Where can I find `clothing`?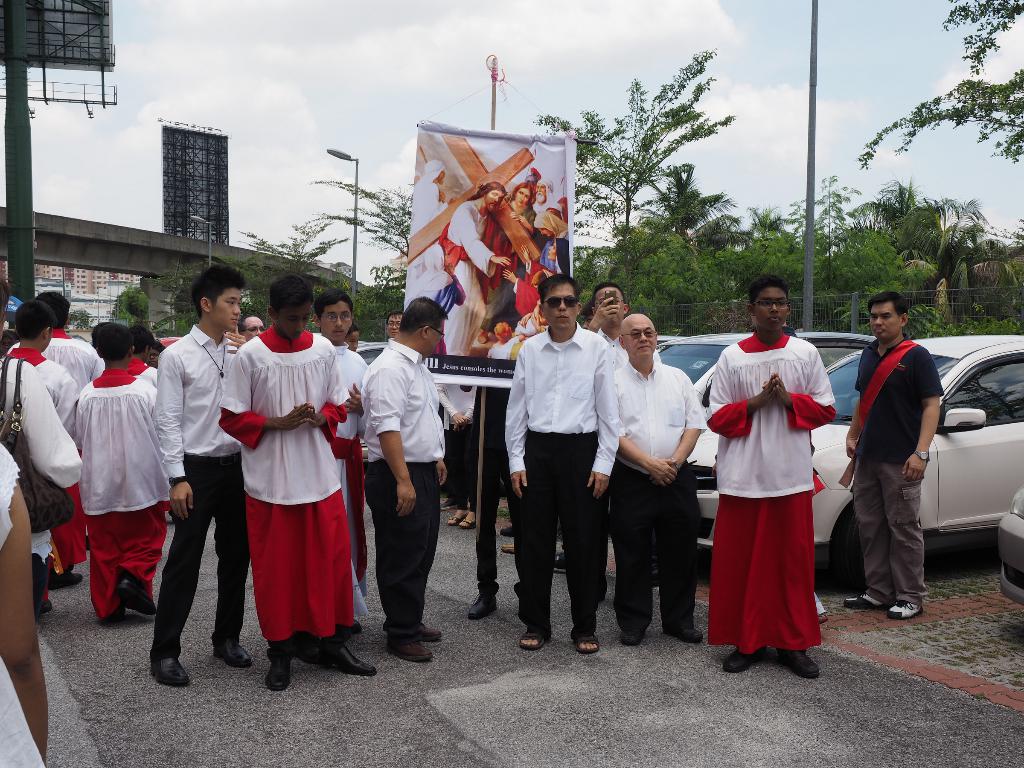
You can find it at bbox=[72, 366, 174, 624].
